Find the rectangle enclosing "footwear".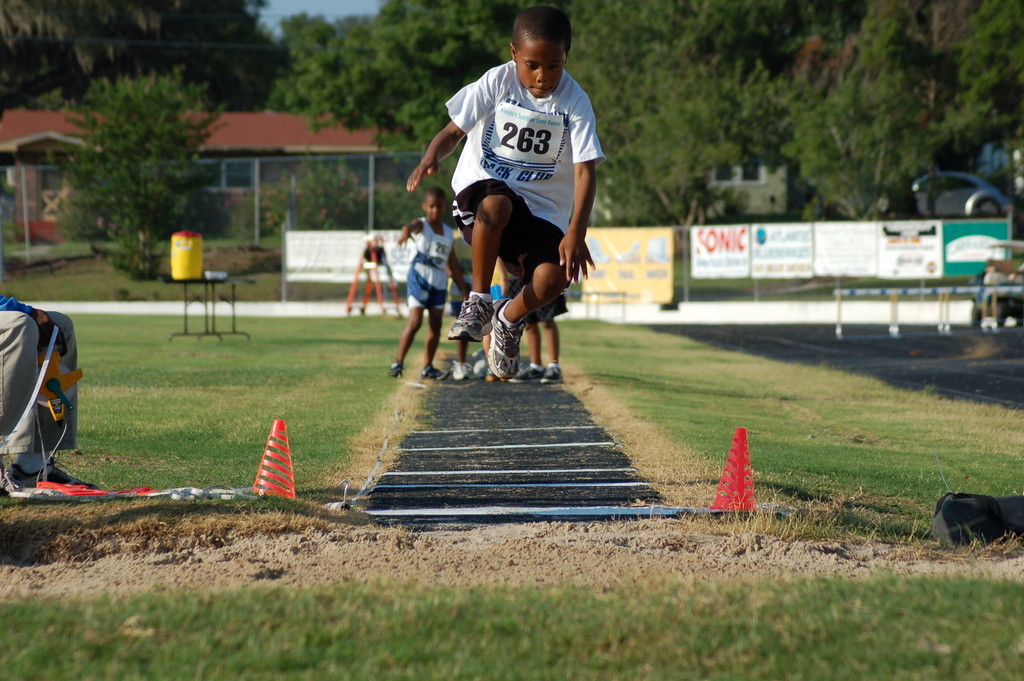
{"left": 394, "top": 363, "right": 406, "bottom": 378}.
